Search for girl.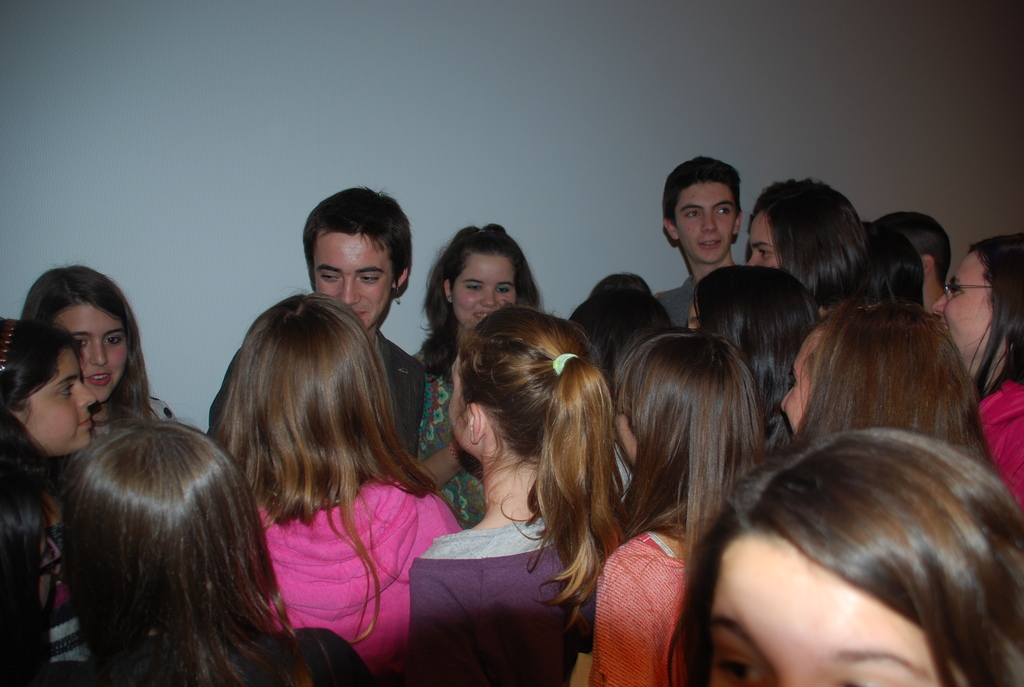
Found at x1=412 y1=223 x2=551 y2=527.
